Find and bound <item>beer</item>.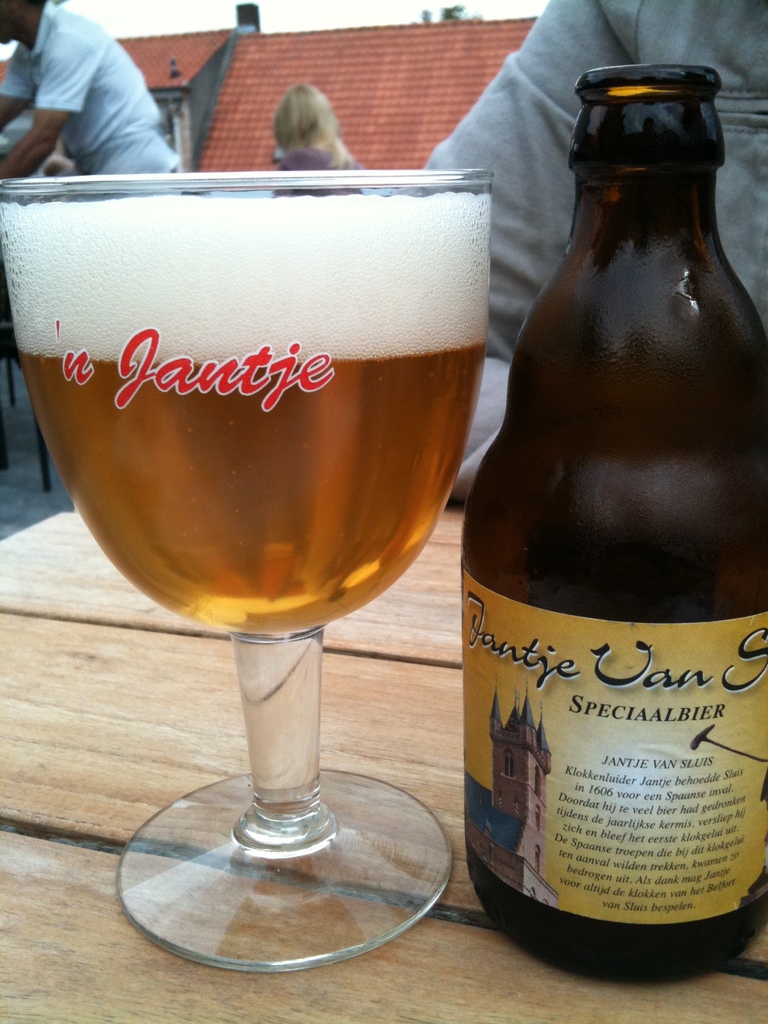
Bound: rect(31, 197, 481, 636).
